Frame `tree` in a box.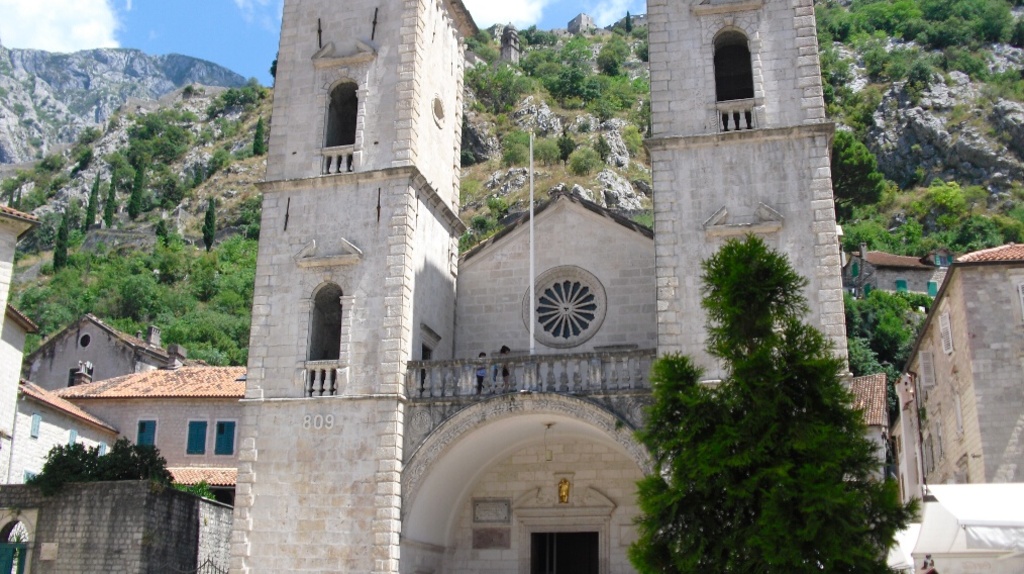
left=589, top=268, right=935, bottom=560.
